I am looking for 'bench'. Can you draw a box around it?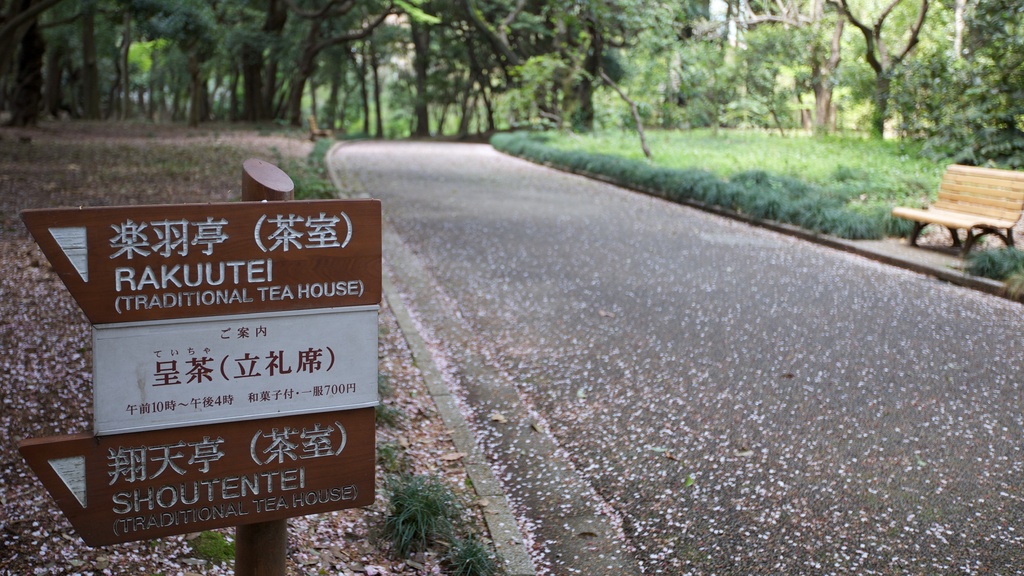
Sure, the bounding box is detection(893, 131, 1023, 275).
